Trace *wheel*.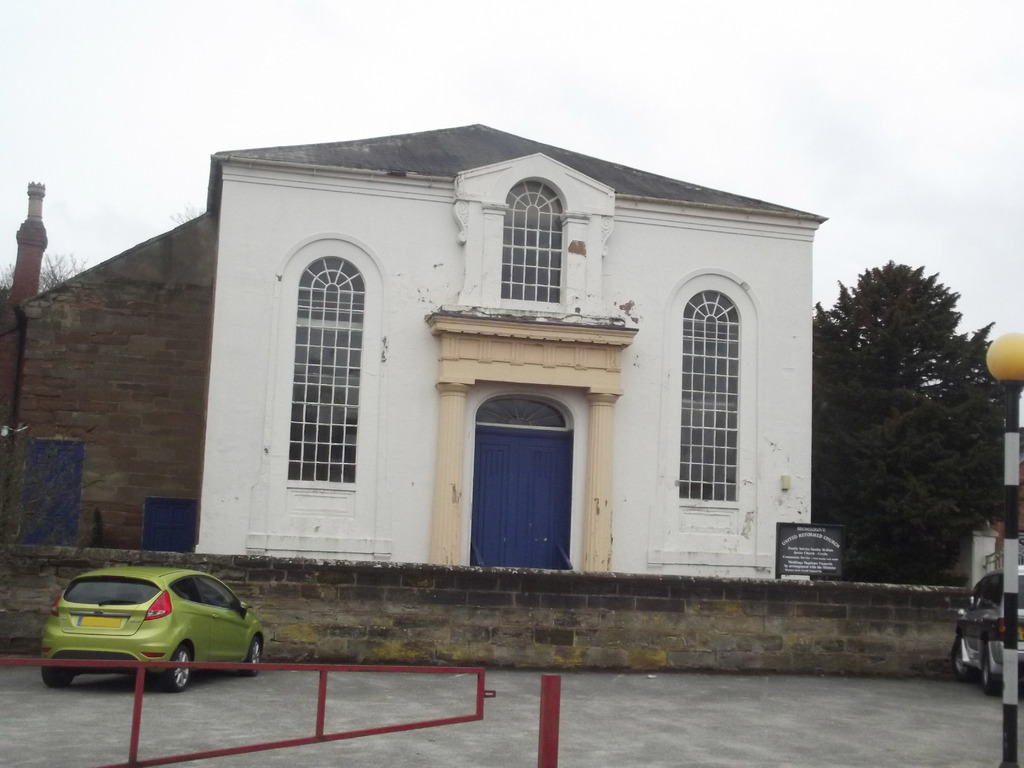
Traced to <region>238, 636, 262, 675</region>.
